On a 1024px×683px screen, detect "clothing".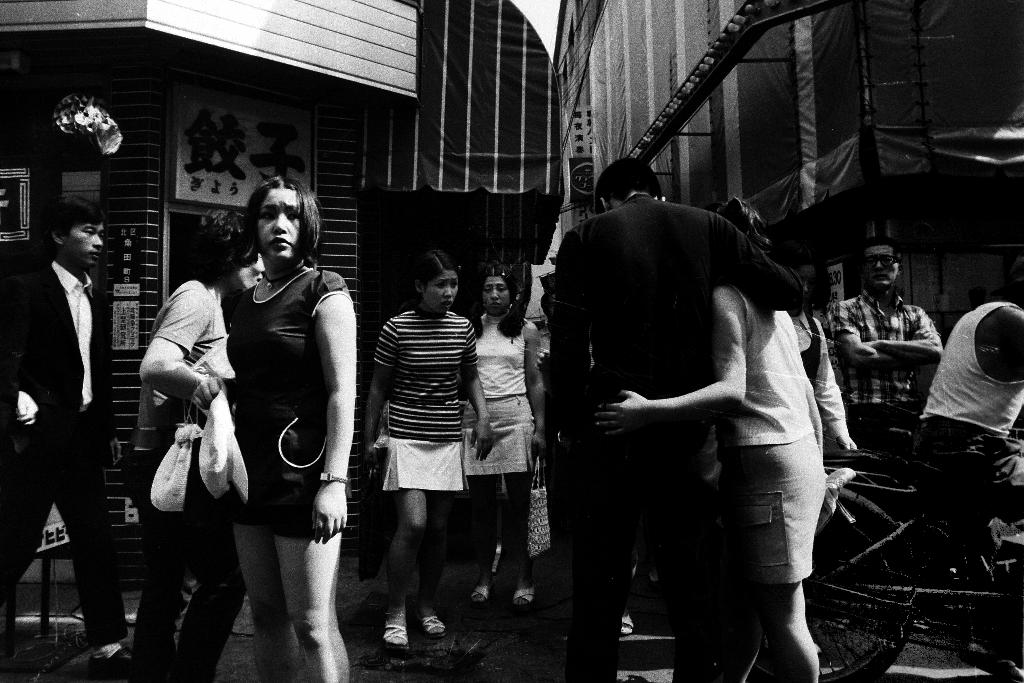
(0, 259, 127, 650).
